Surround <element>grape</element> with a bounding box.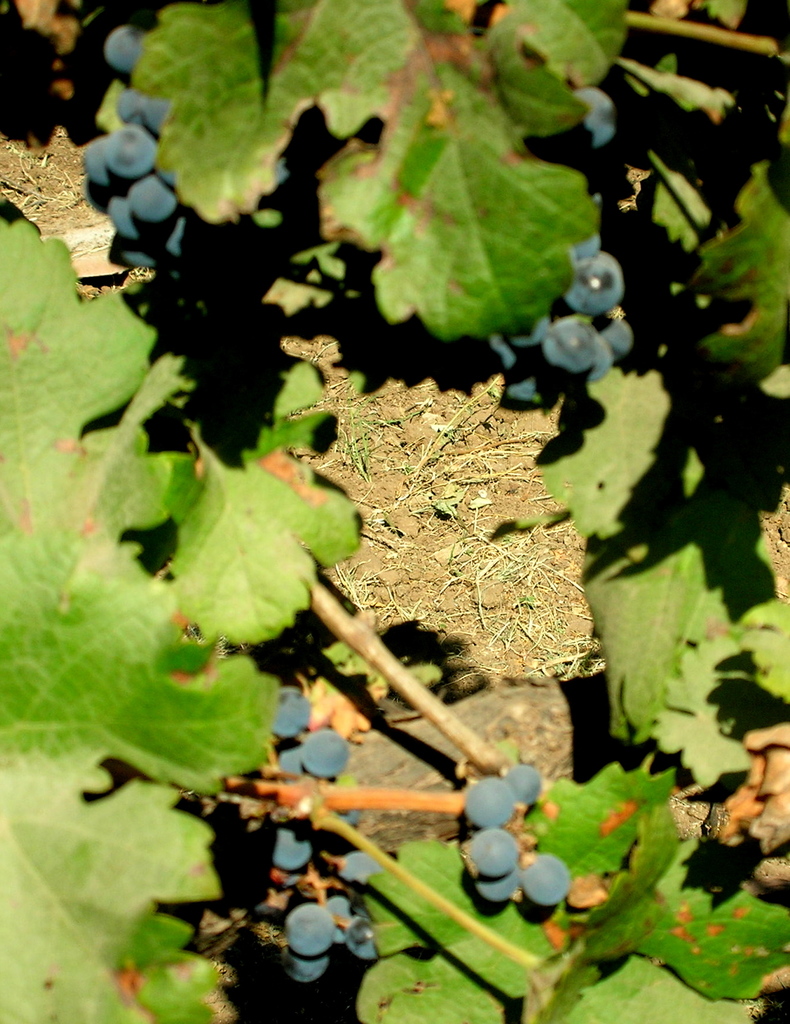
566, 90, 615, 140.
